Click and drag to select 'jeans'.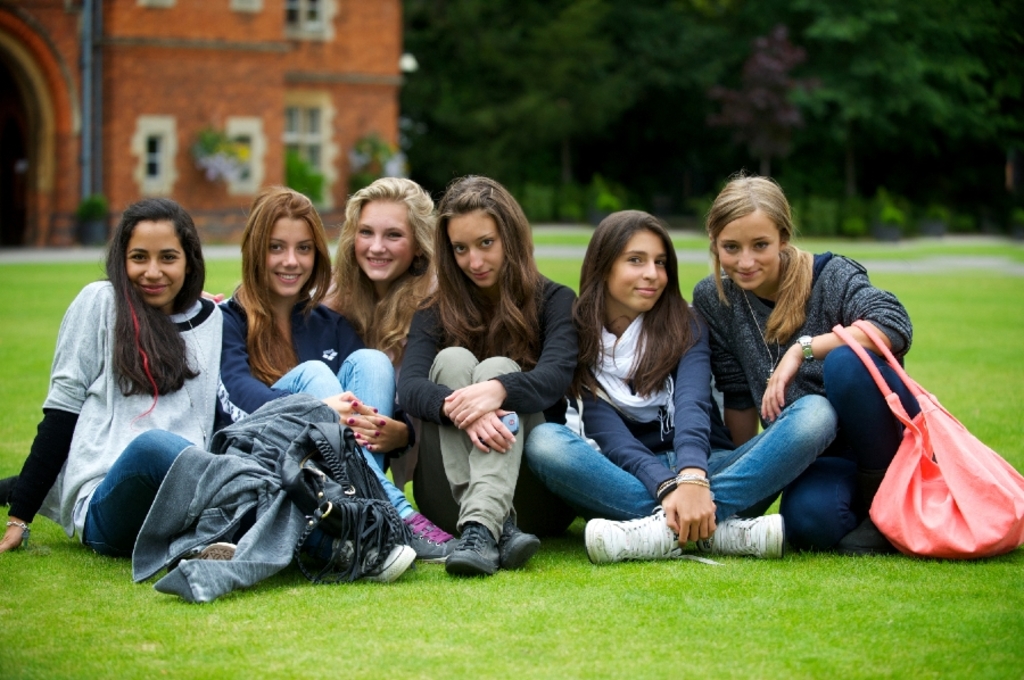
Selection: [770, 338, 926, 534].
